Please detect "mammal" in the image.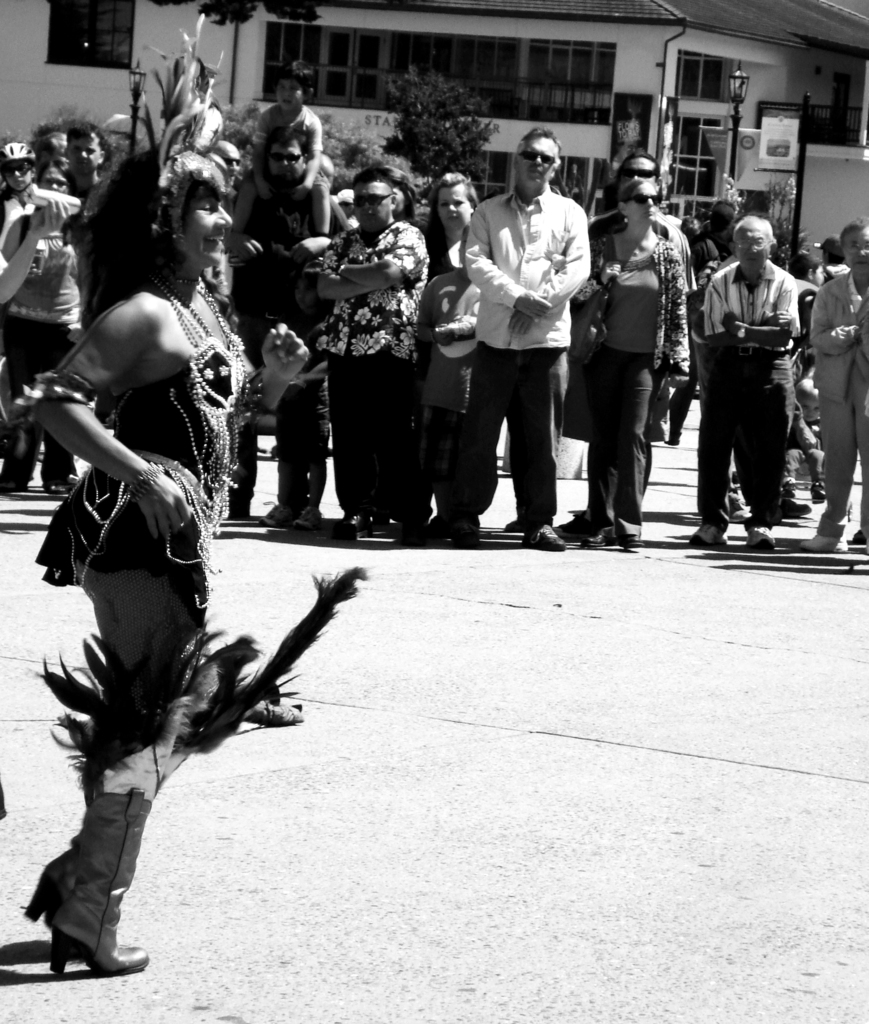
[x1=578, y1=176, x2=690, y2=550].
